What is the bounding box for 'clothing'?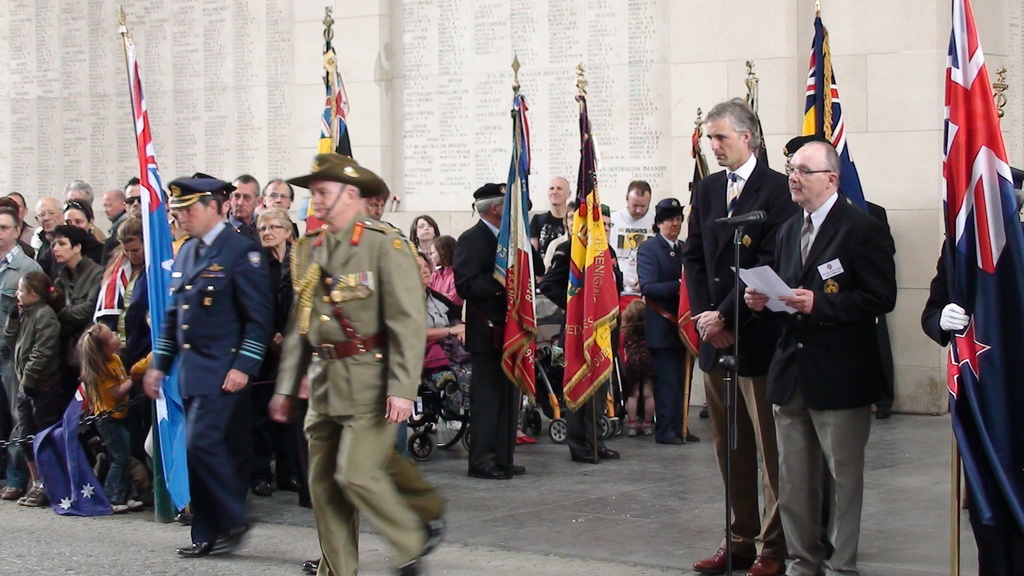
{"left": 775, "top": 195, "right": 876, "bottom": 564}.
